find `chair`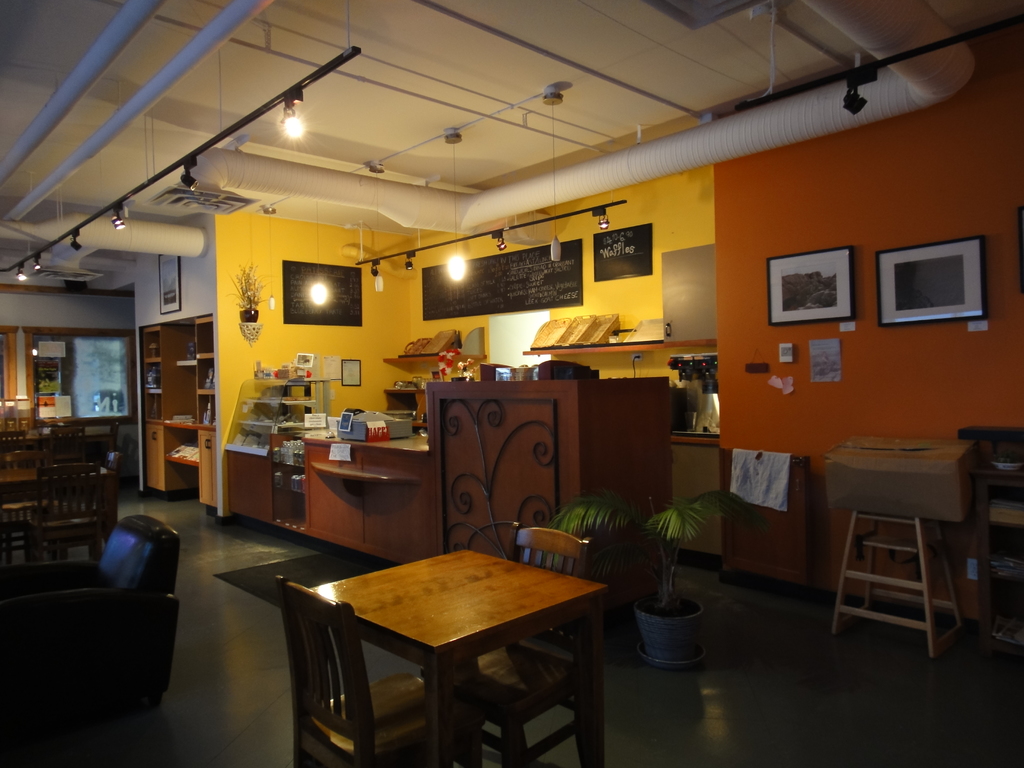
left=44, top=420, right=83, bottom=500
